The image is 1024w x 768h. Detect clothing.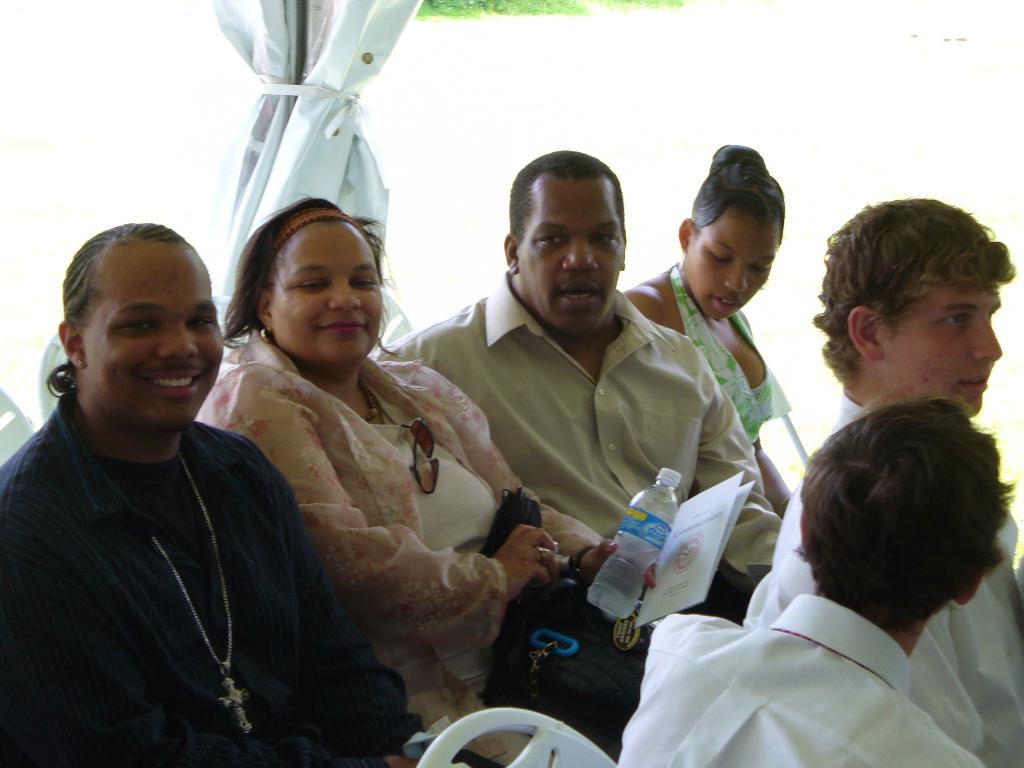
Detection: box(376, 266, 783, 576).
